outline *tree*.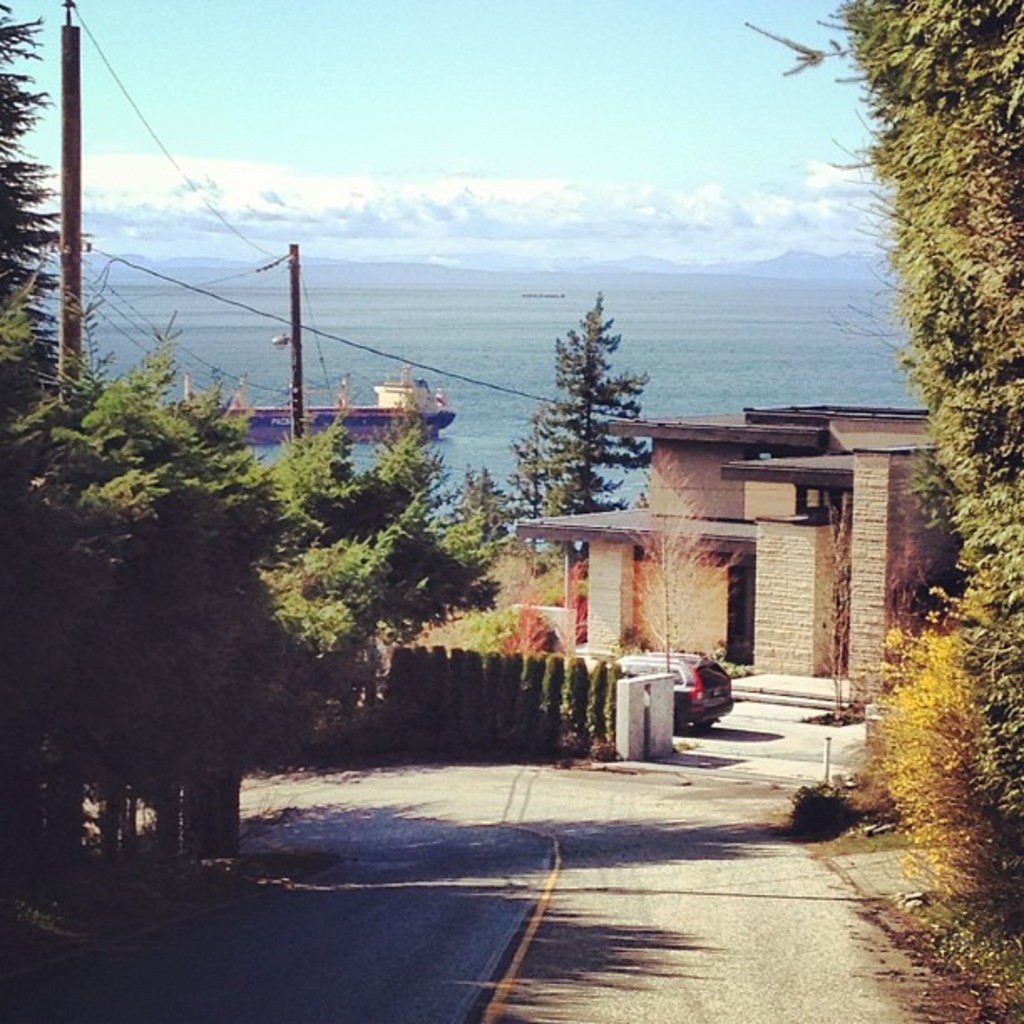
Outline: [left=248, top=383, right=525, bottom=773].
